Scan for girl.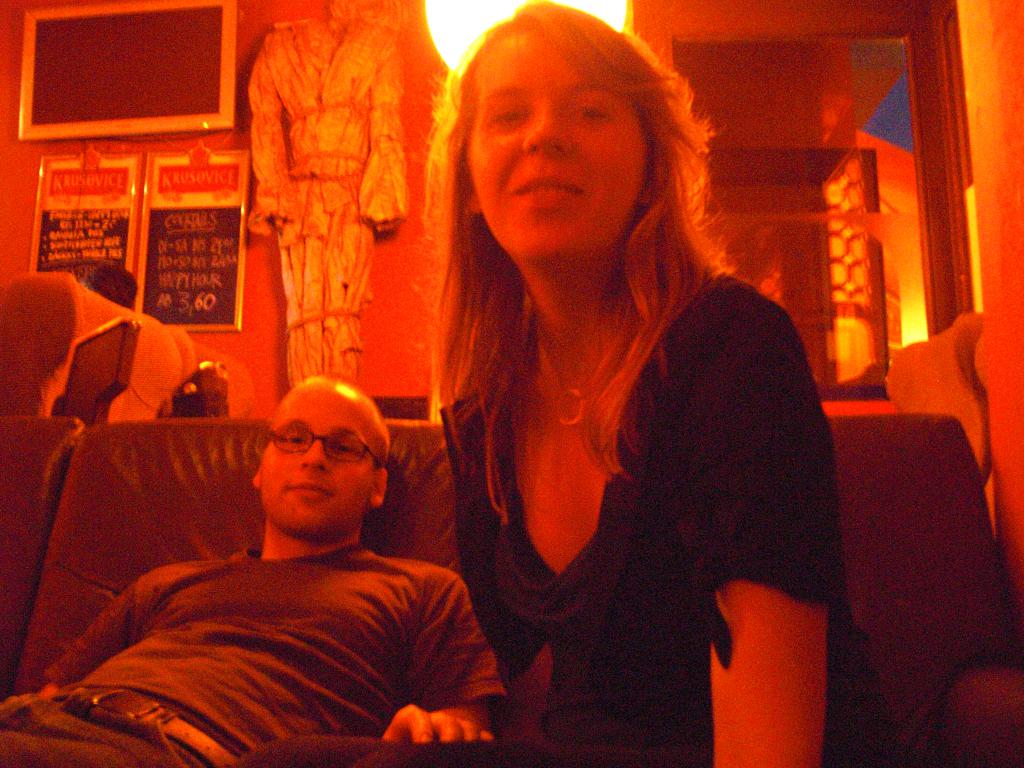
Scan result: 431 1 899 767.
